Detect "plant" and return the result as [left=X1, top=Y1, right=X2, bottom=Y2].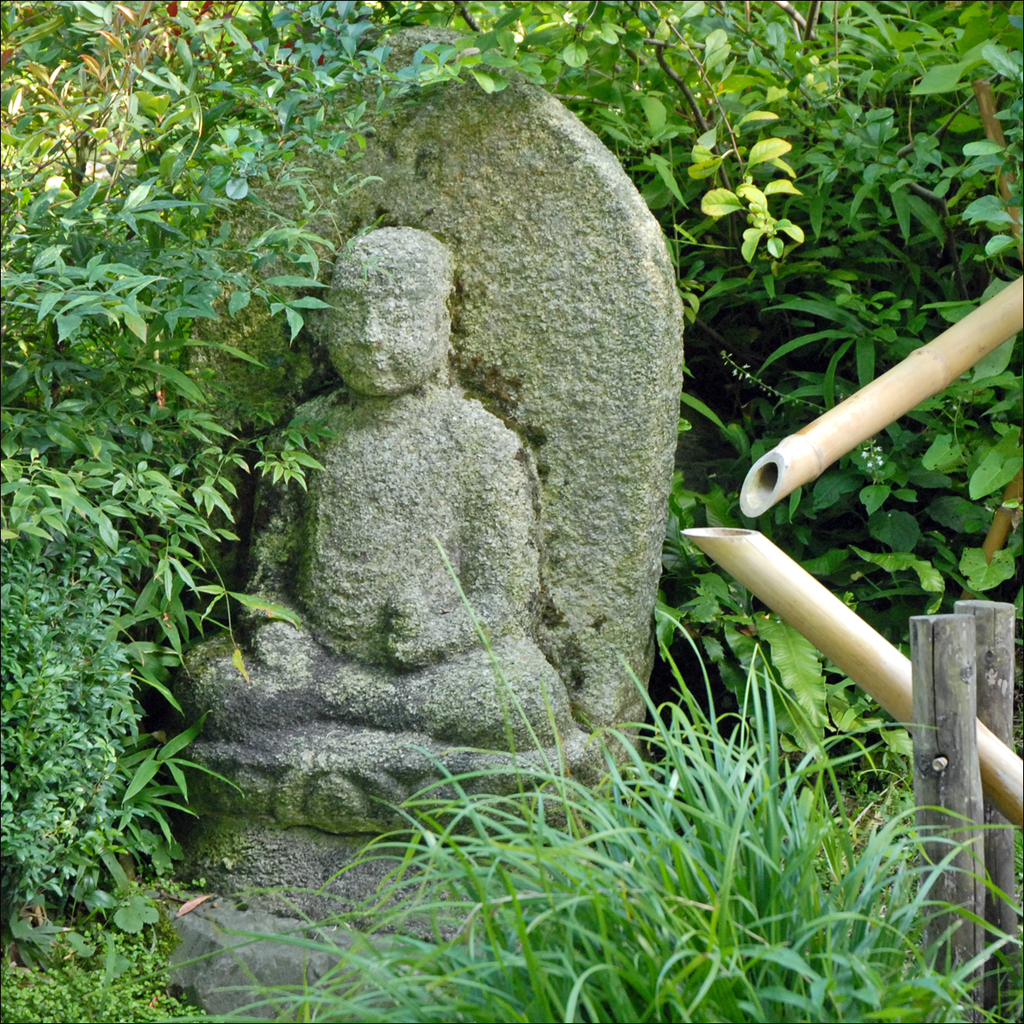
[left=112, top=709, right=244, bottom=864].
